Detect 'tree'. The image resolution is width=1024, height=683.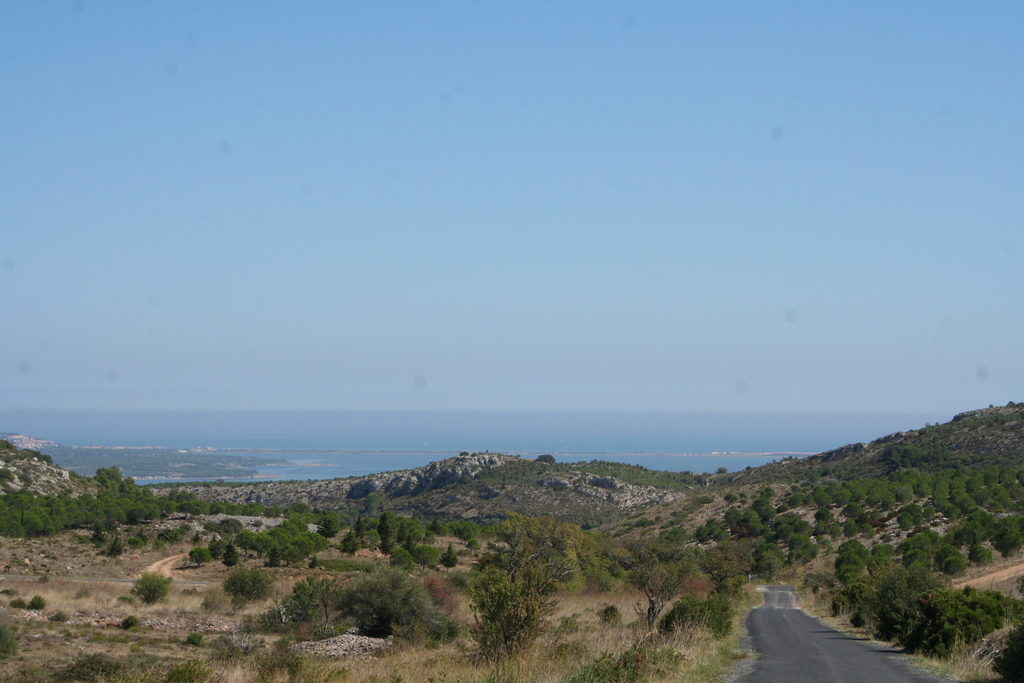
locate(225, 550, 236, 566).
